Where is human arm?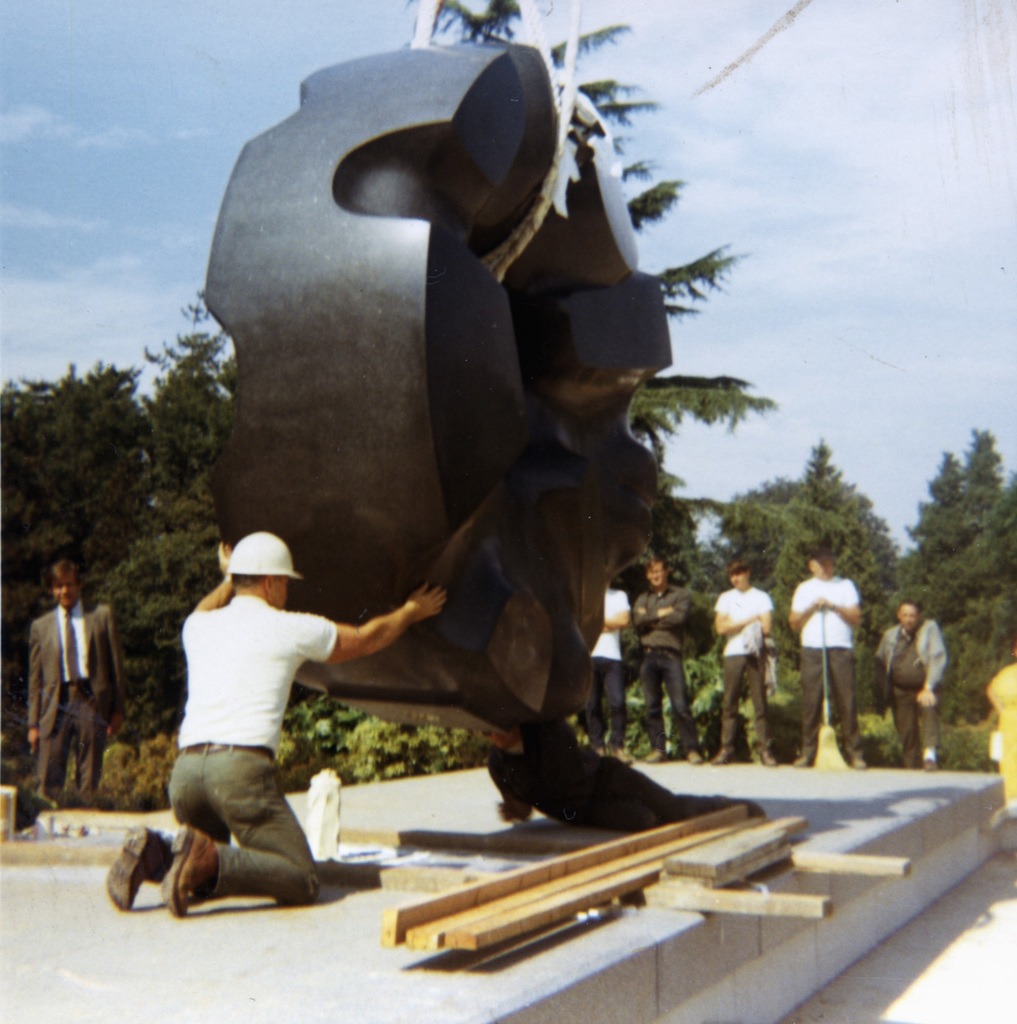
814:589:864:622.
